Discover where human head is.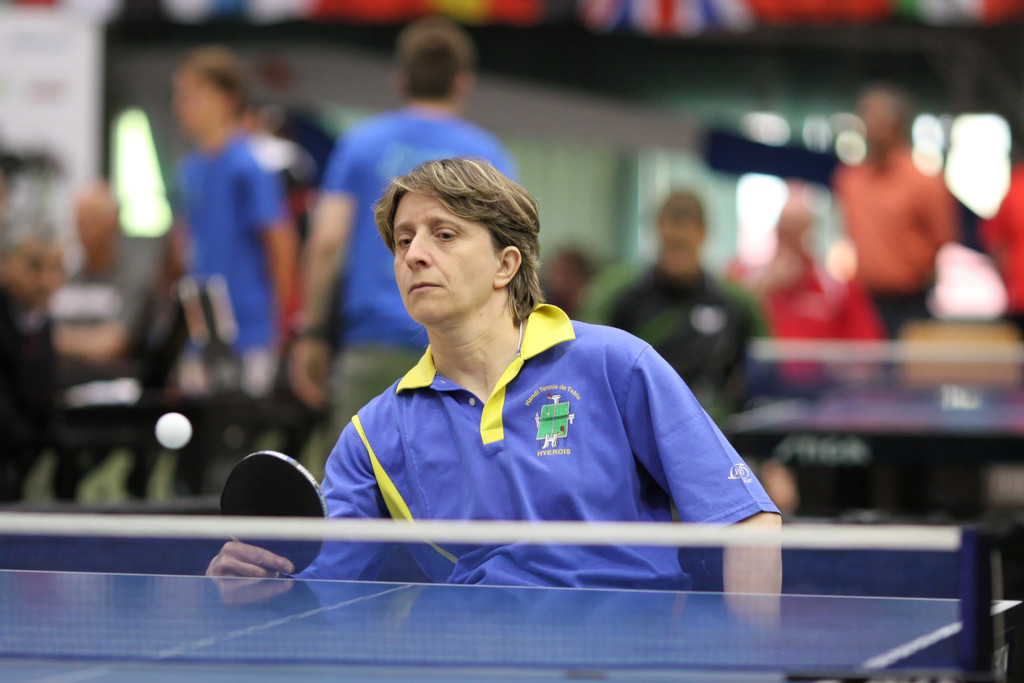
Discovered at 551/245/594/296.
